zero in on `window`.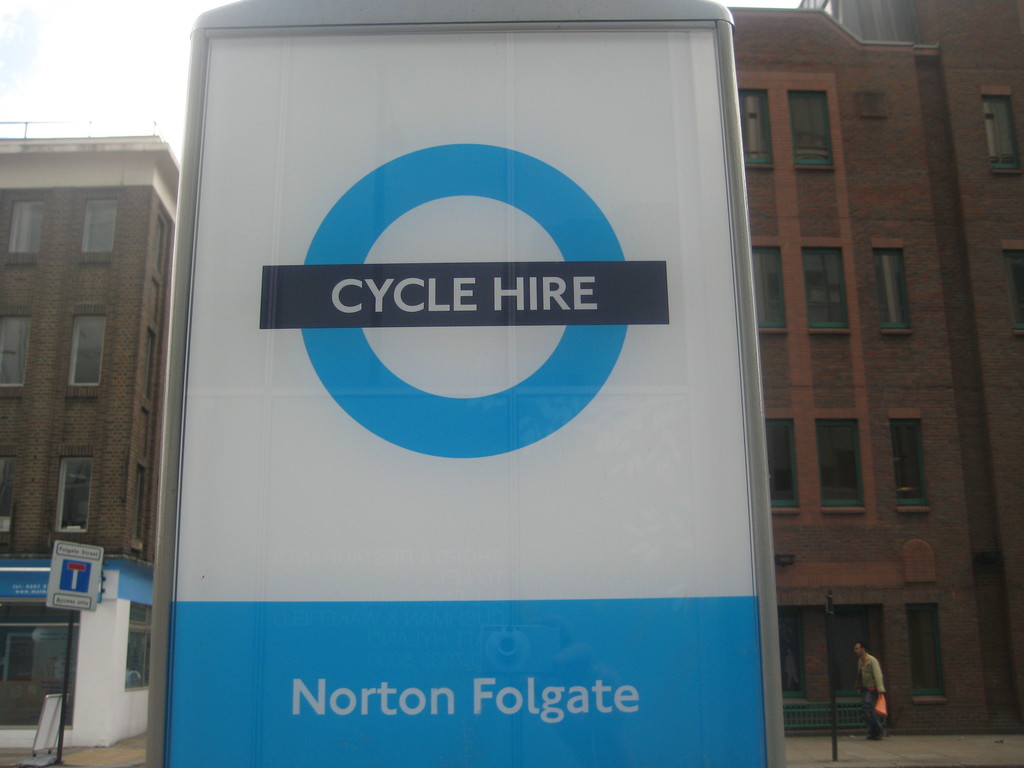
Zeroed in: {"left": 783, "top": 88, "right": 838, "bottom": 172}.
